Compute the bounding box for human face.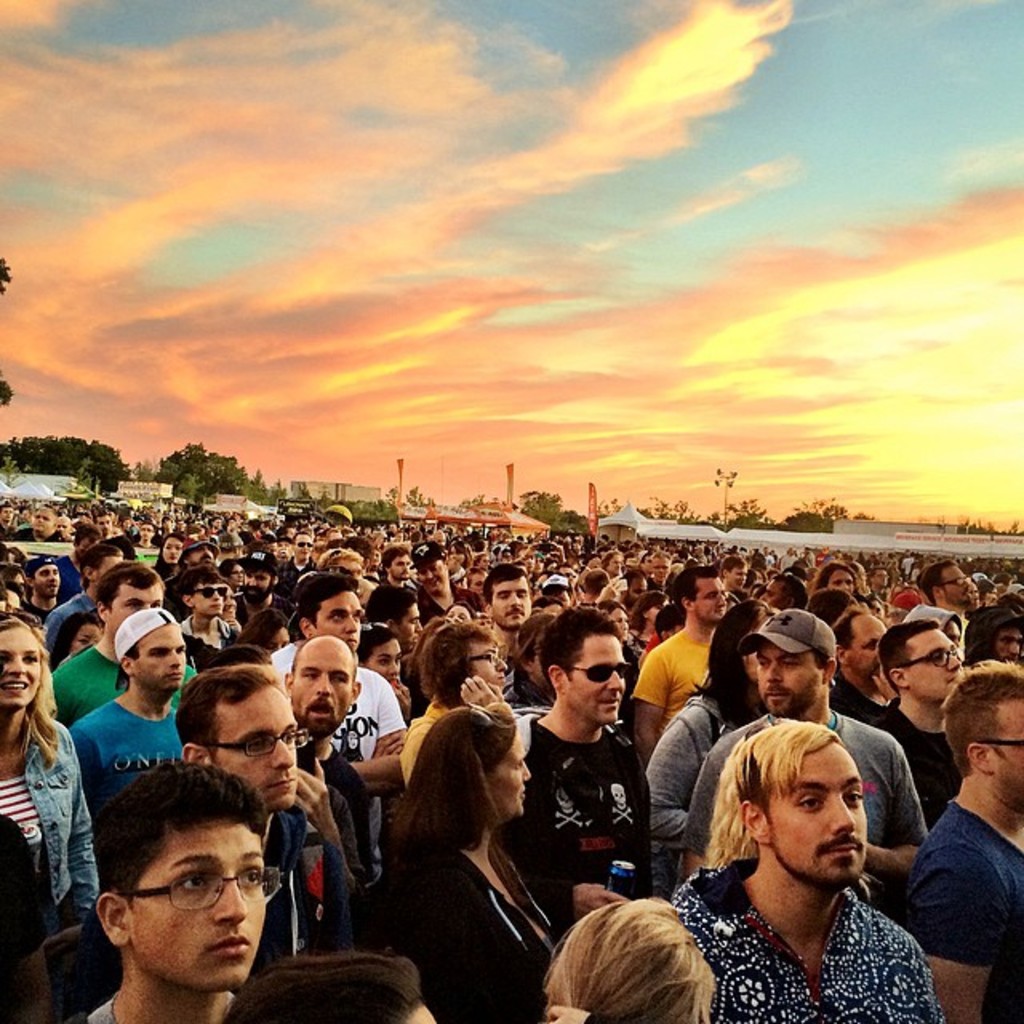
(left=946, top=614, right=955, bottom=645).
